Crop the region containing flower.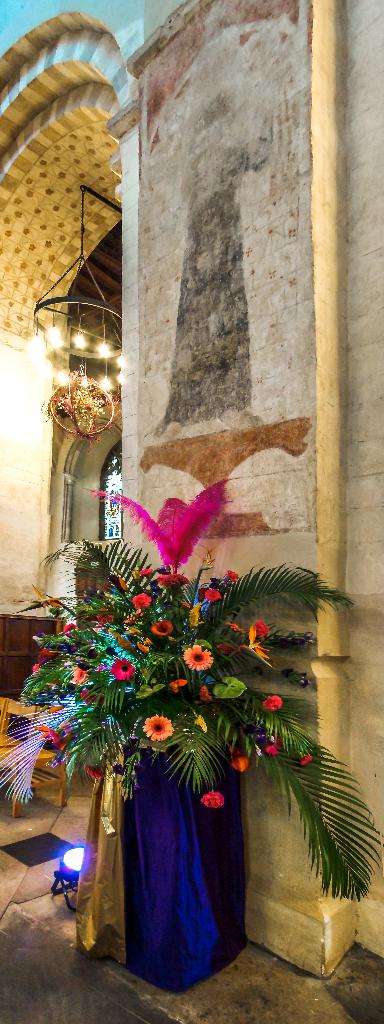
Crop region: bbox=[114, 736, 151, 790].
